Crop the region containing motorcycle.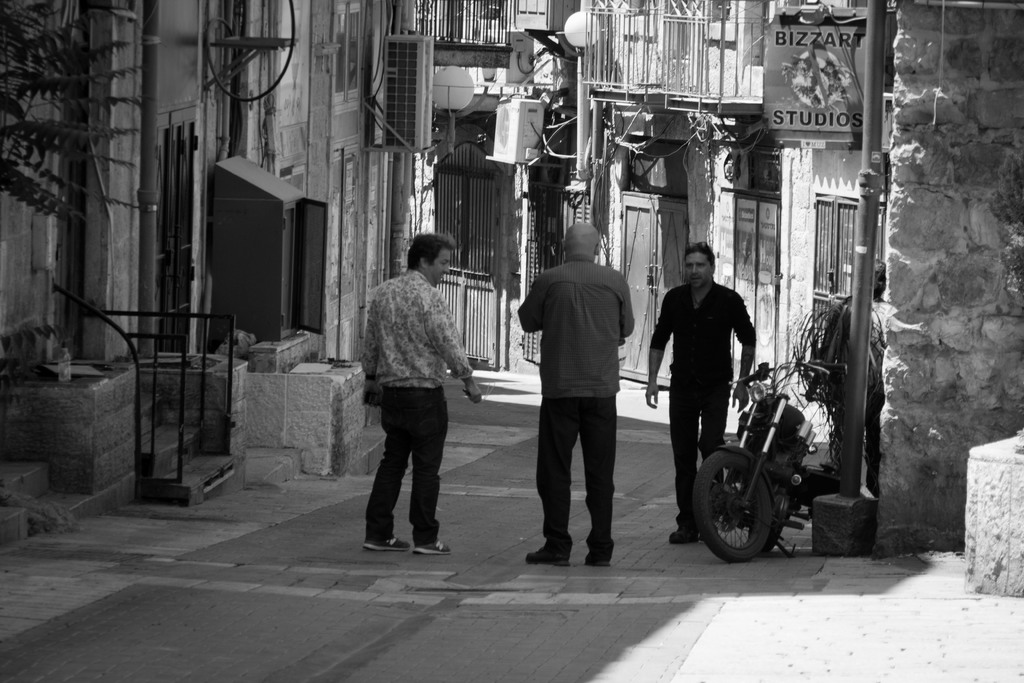
Crop region: Rect(656, 324, 860, 566).
